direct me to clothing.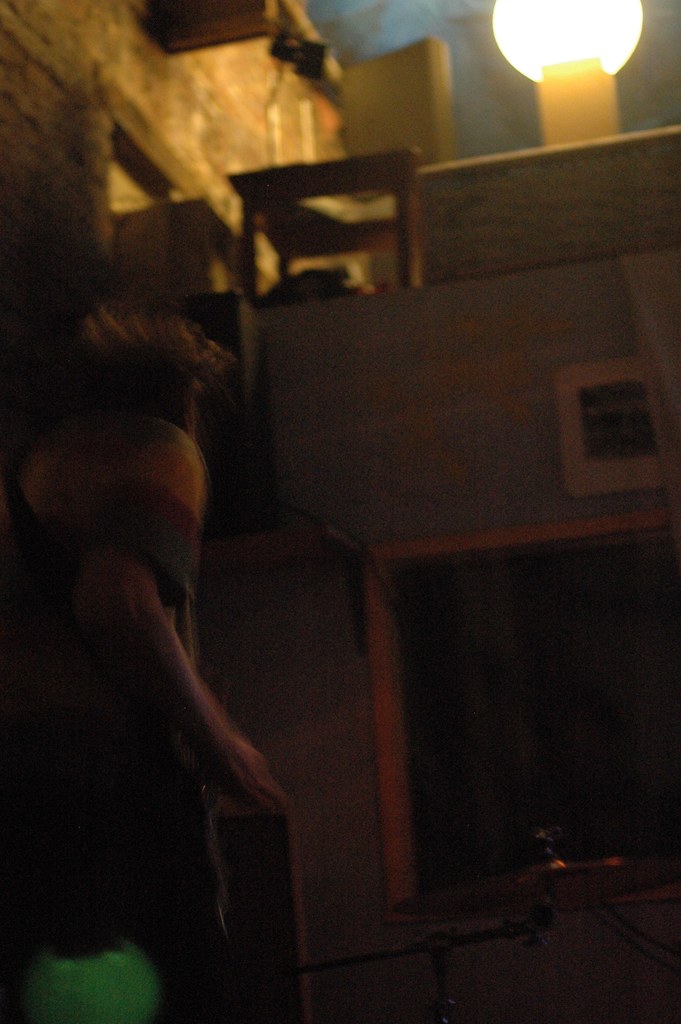
Direction: pyautogui.locateOnScreen(0, 412, 198, 1023).
